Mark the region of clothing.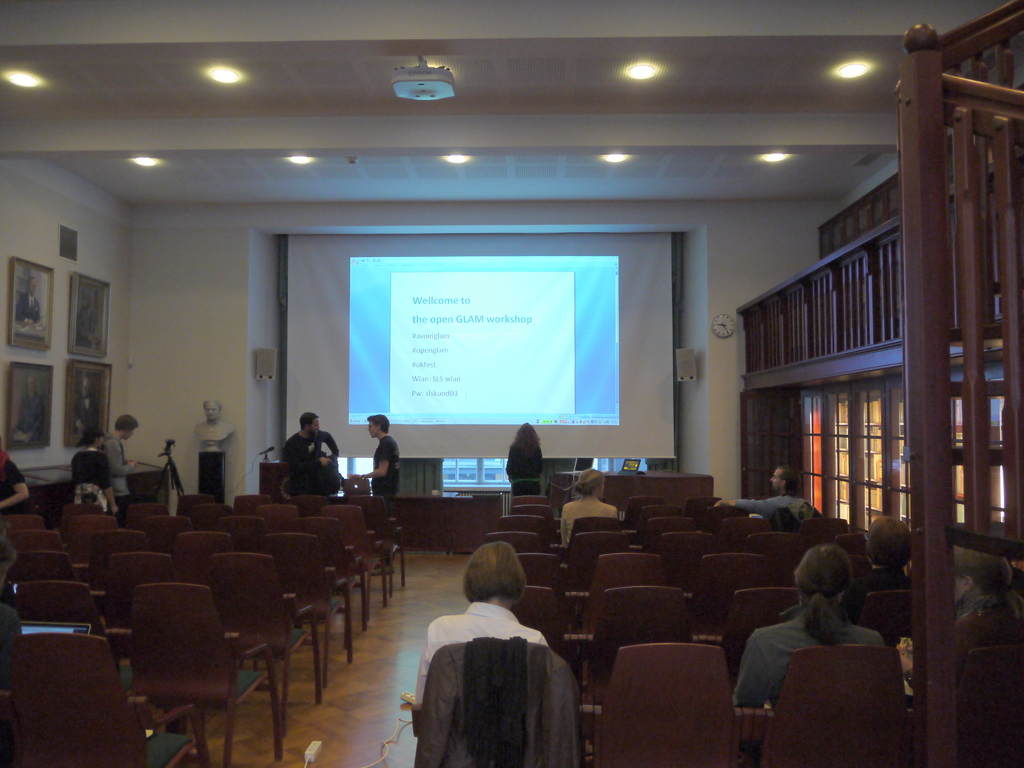
Region: BBox(506, 439, 541, 497).
